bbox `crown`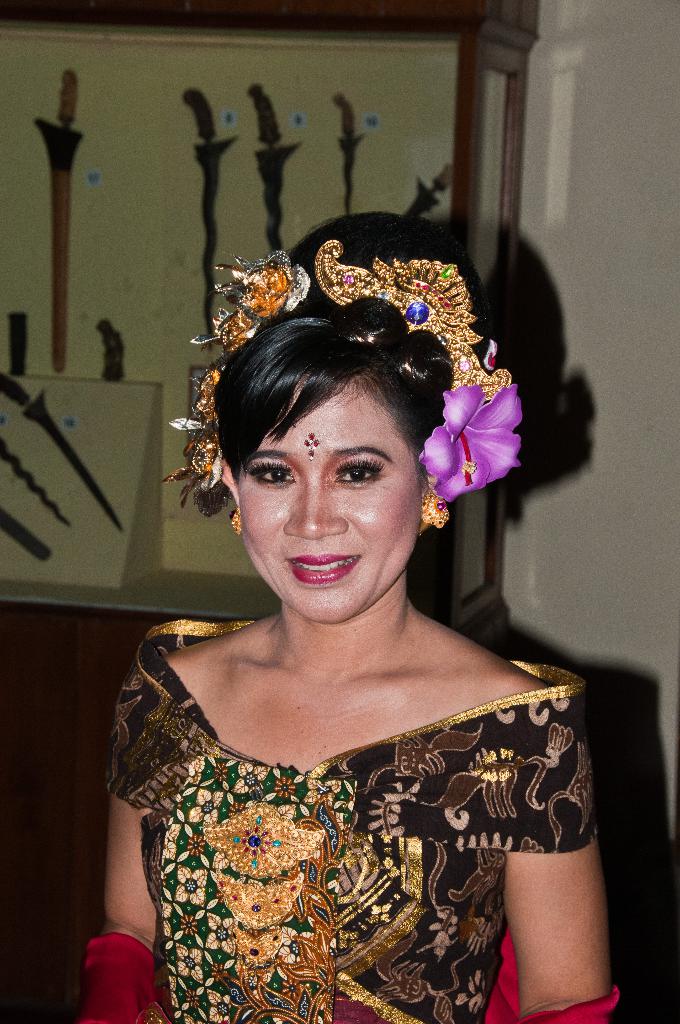
[312, 236, 515, 403]
